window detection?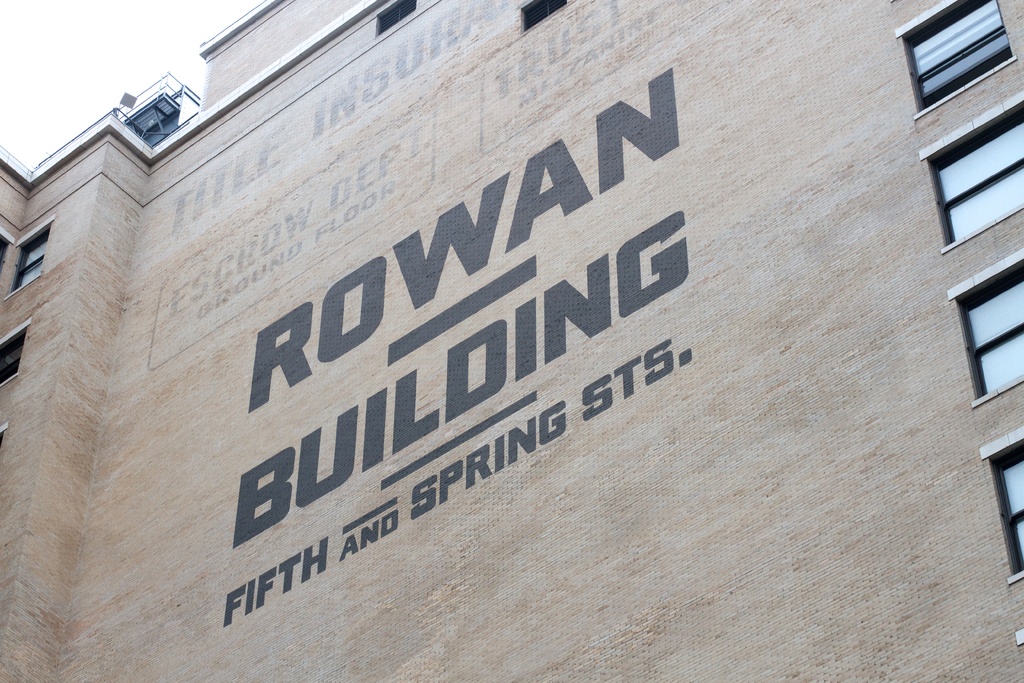
<region>945, 242, 1023, 411</region>
